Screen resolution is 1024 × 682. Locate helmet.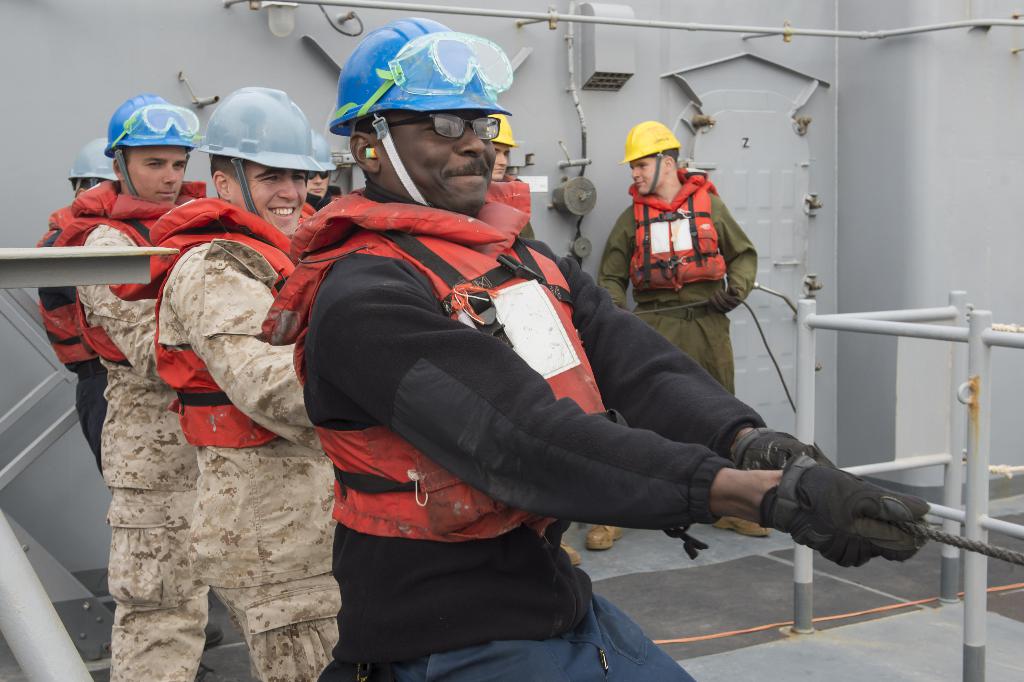
311, 129, 344, 203.
